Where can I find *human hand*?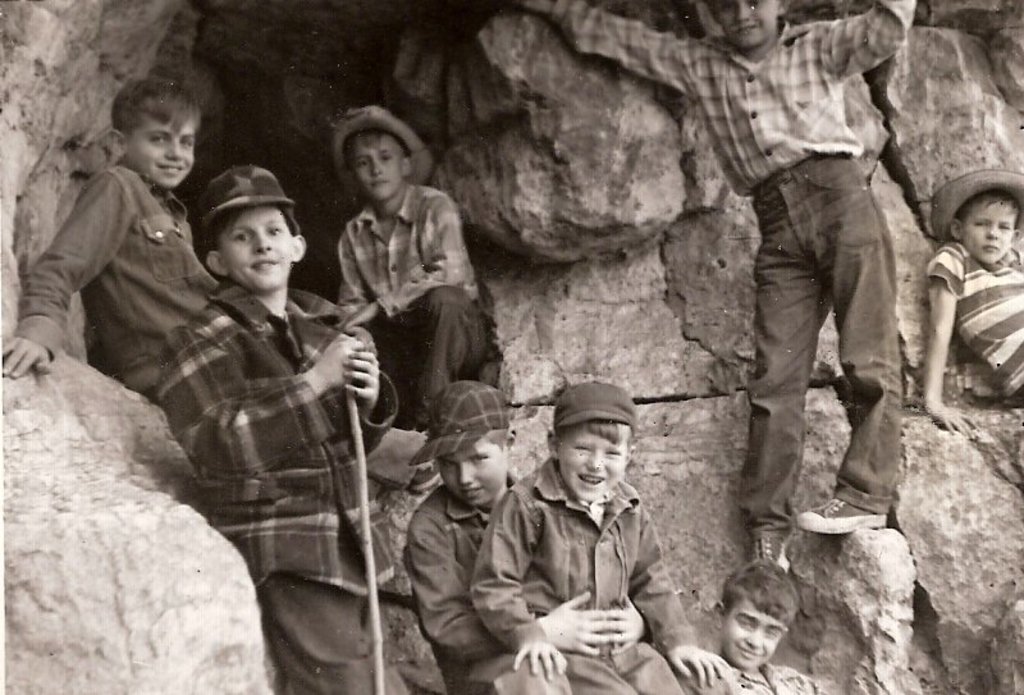
You can find it at [x1=607, y1=595, x2=649, y2=657].
